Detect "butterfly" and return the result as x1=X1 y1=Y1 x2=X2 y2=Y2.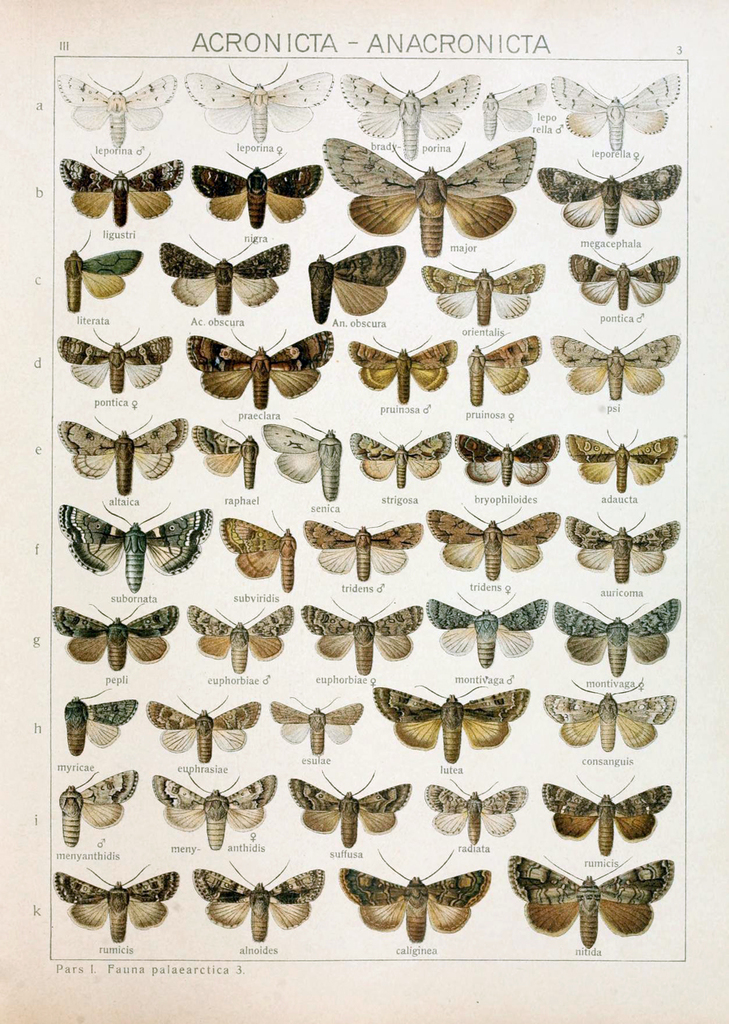
x1=536 y1=775 x2=671 y2=856.
